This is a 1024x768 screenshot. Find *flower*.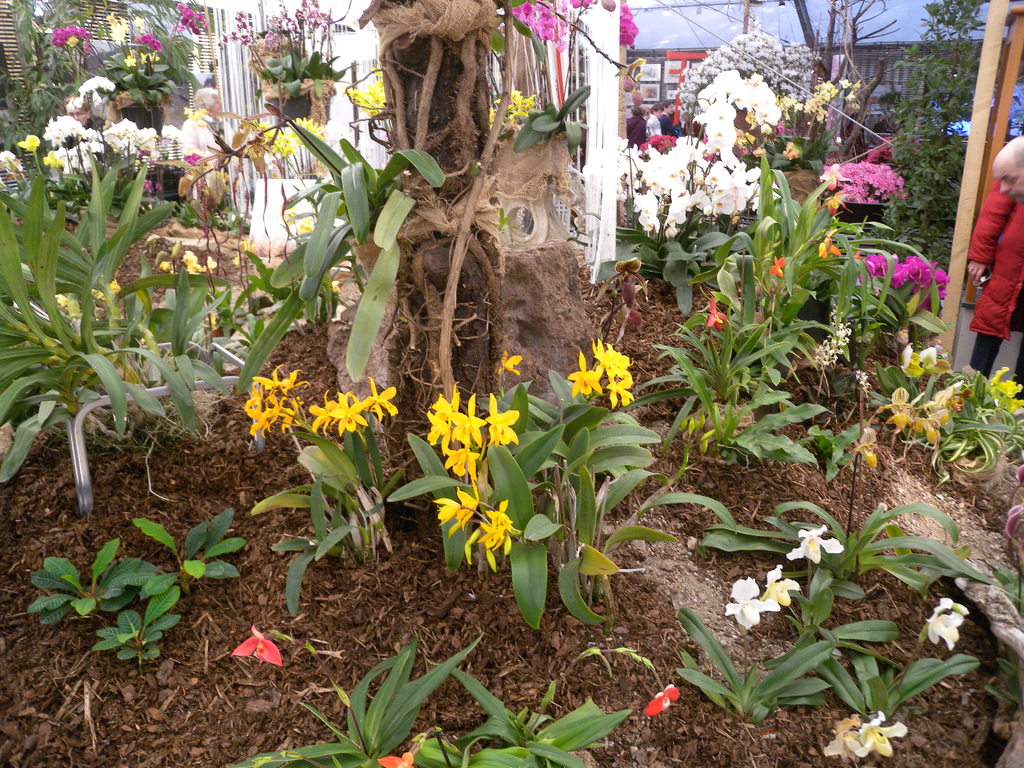
Bounding box: bbox=(817, 227, 843, 262).
